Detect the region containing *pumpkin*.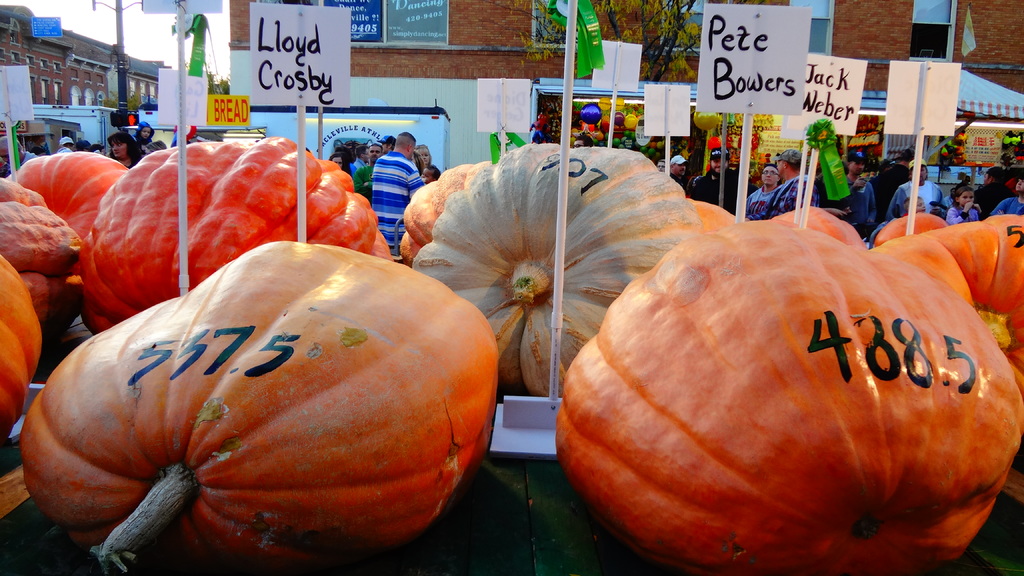
556/216/1023/575.
